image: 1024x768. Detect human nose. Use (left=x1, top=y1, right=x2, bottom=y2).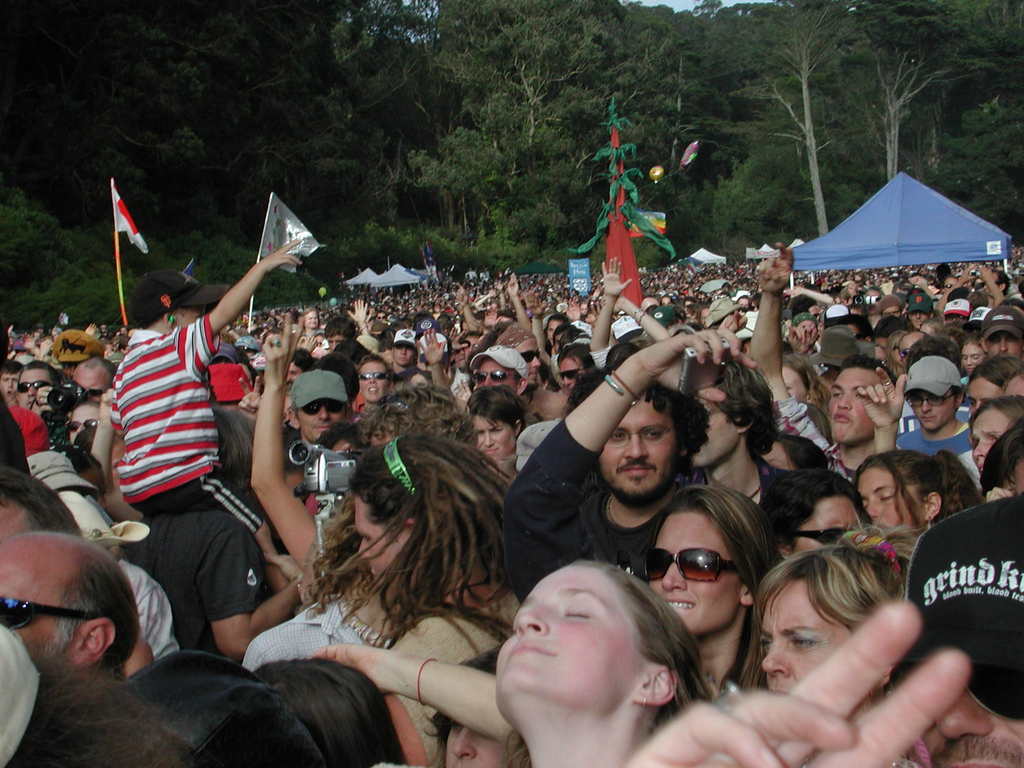
(left=867, top=500, right=879, bottom=521).
